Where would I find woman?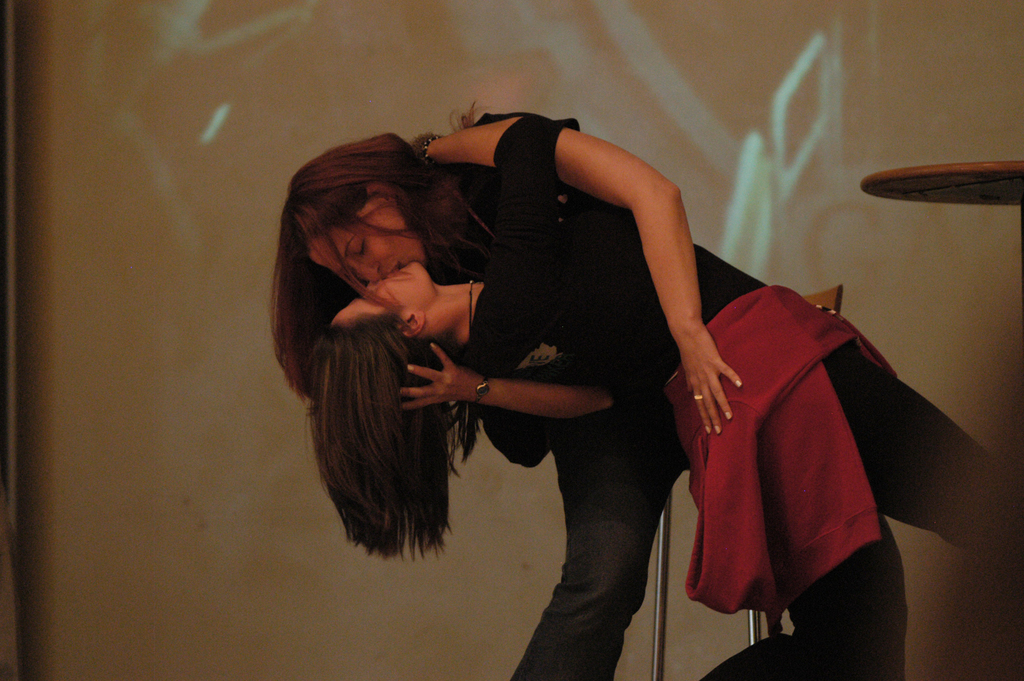
At 255/99/1023/680.
